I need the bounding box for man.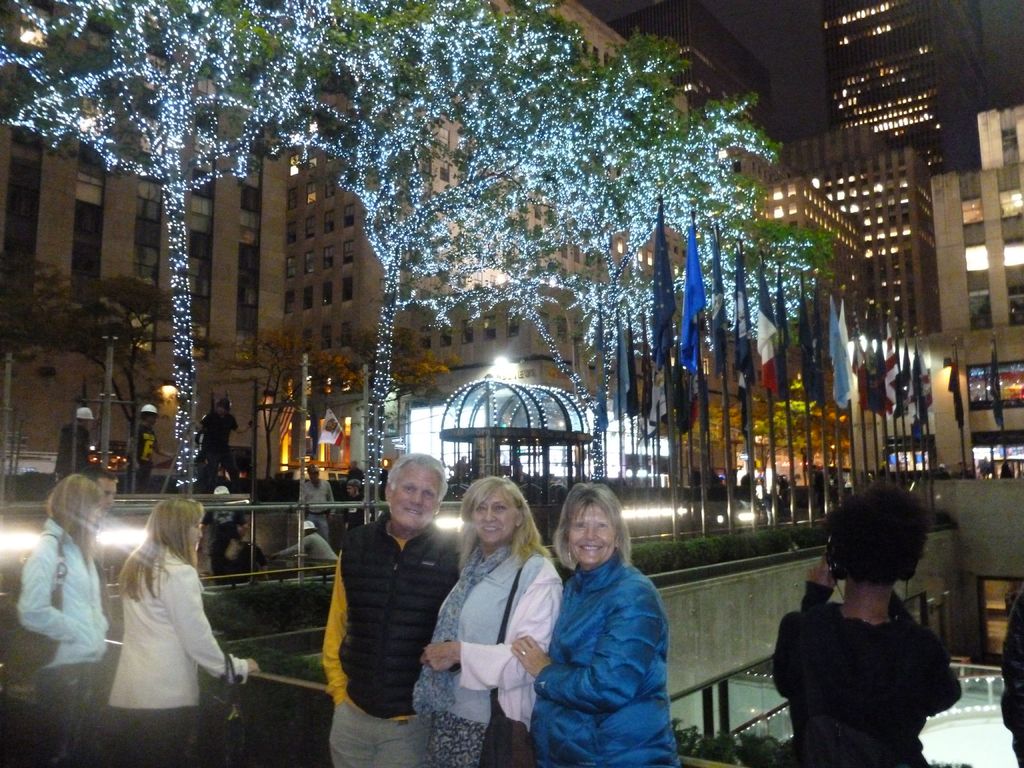
Here it is: left=300, top=461, right=335, bottom=538.
